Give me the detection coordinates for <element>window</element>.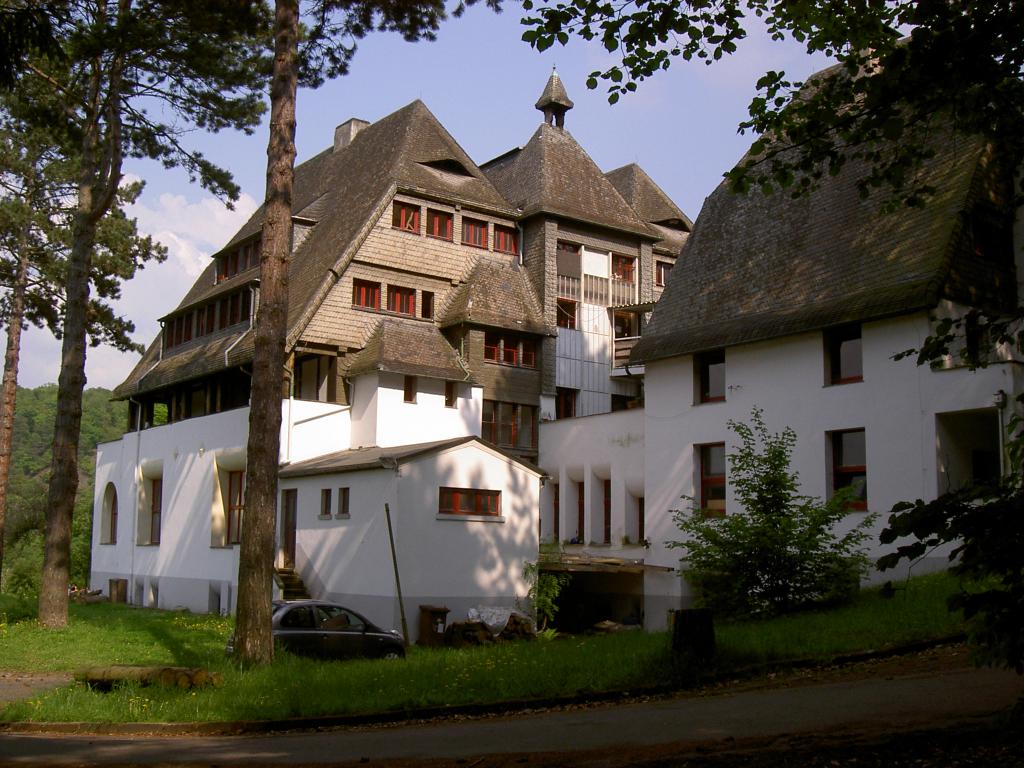
(left=694, top=447, right=724, bottom=521).
